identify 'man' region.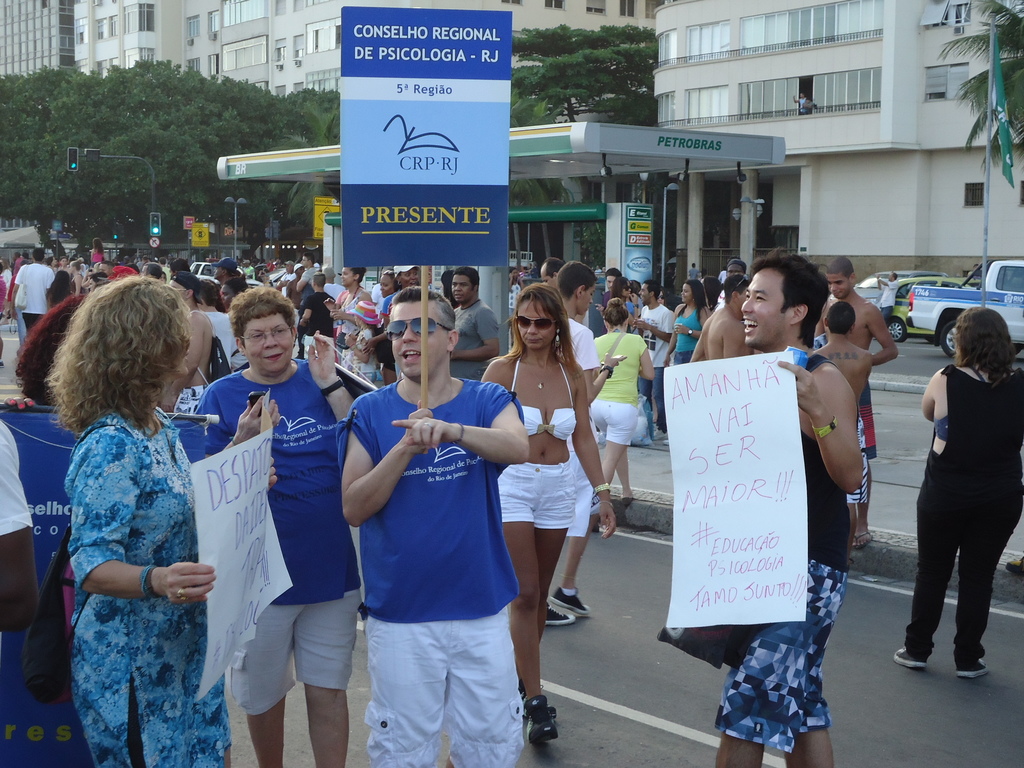
Region: BBox(449, 267, 500, 381).
